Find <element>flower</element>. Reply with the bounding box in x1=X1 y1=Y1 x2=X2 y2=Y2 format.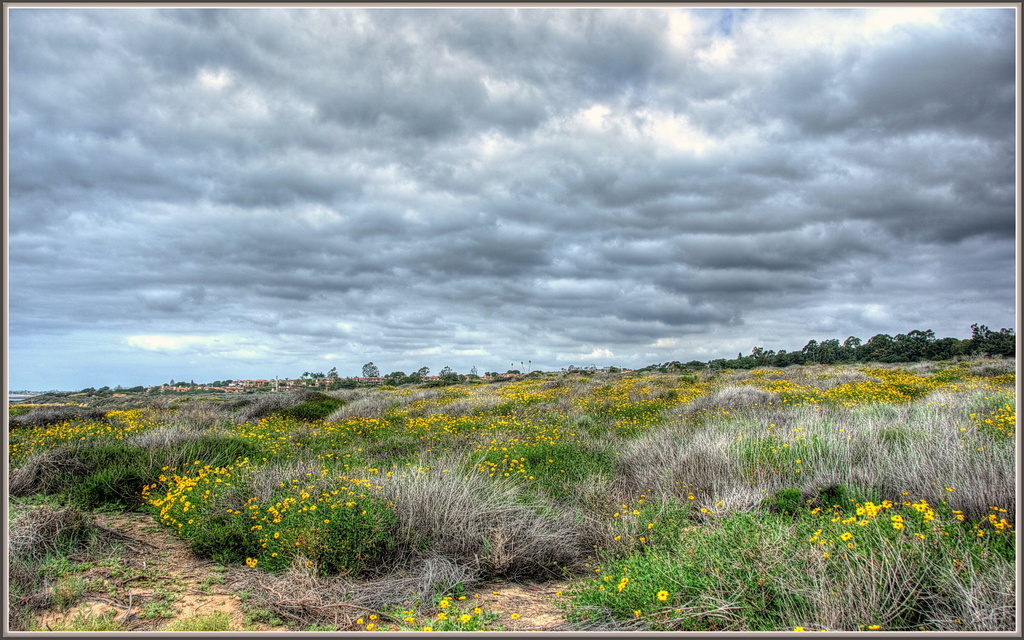
x1=634 y1=608 x2=645 y2=616.
